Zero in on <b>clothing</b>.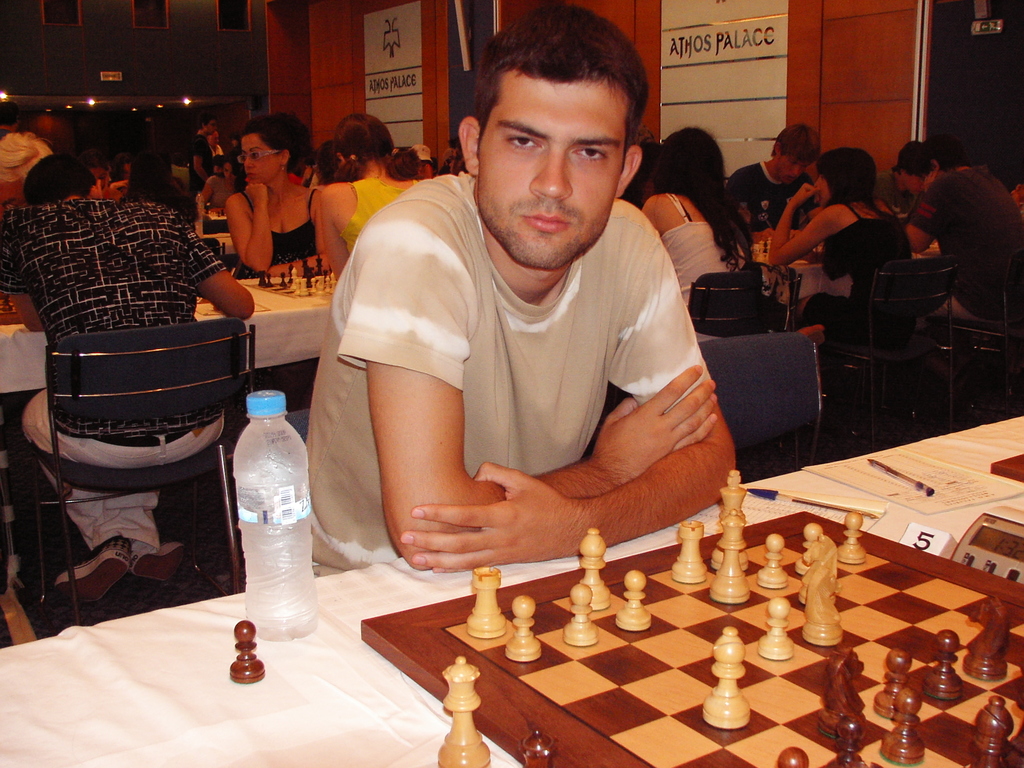
Zeroed in: pyautogui.locateOnScreen(22, 385, 223, 552).
